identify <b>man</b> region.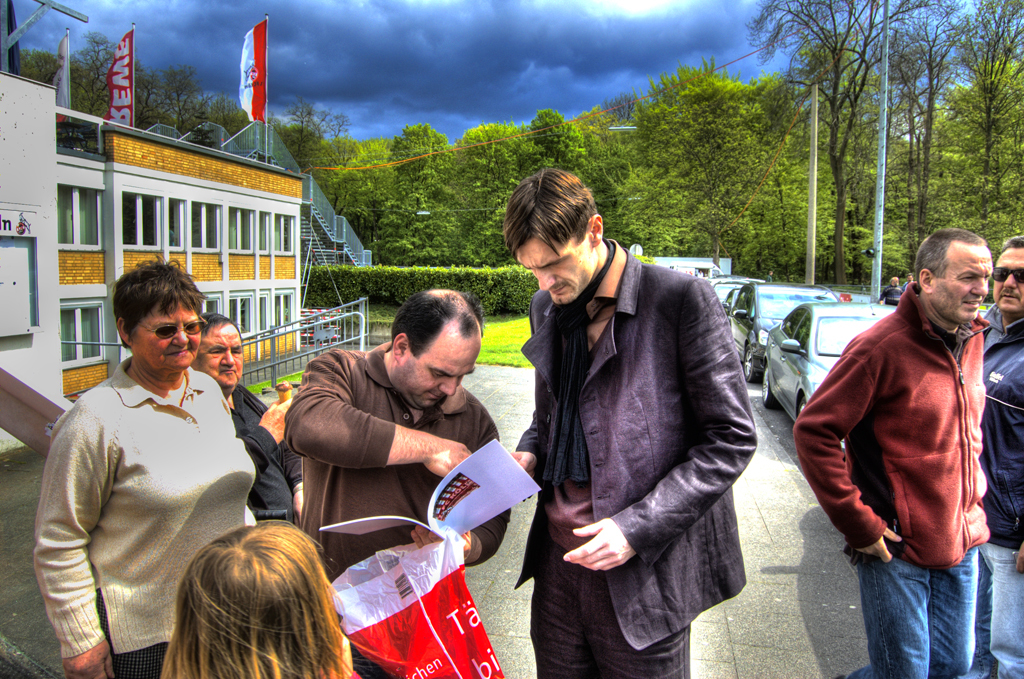
Region: x1=814, y1=213, x2=1022, y2=647.
